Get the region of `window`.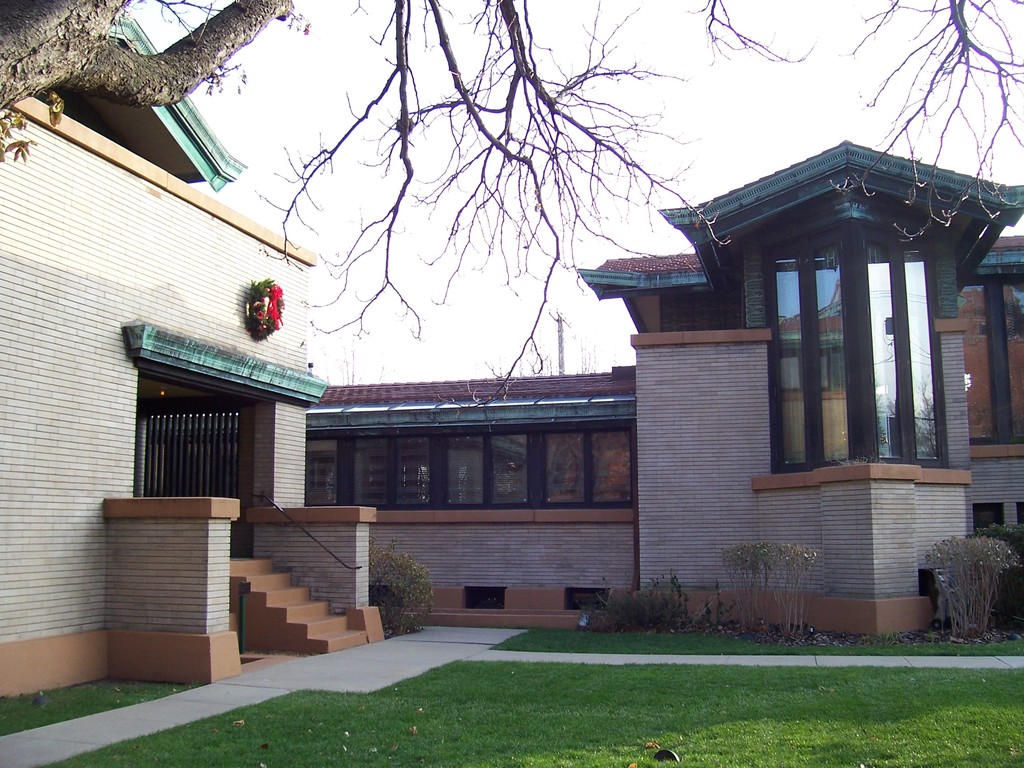
left=756, top=193, right=965, bottom=497.
